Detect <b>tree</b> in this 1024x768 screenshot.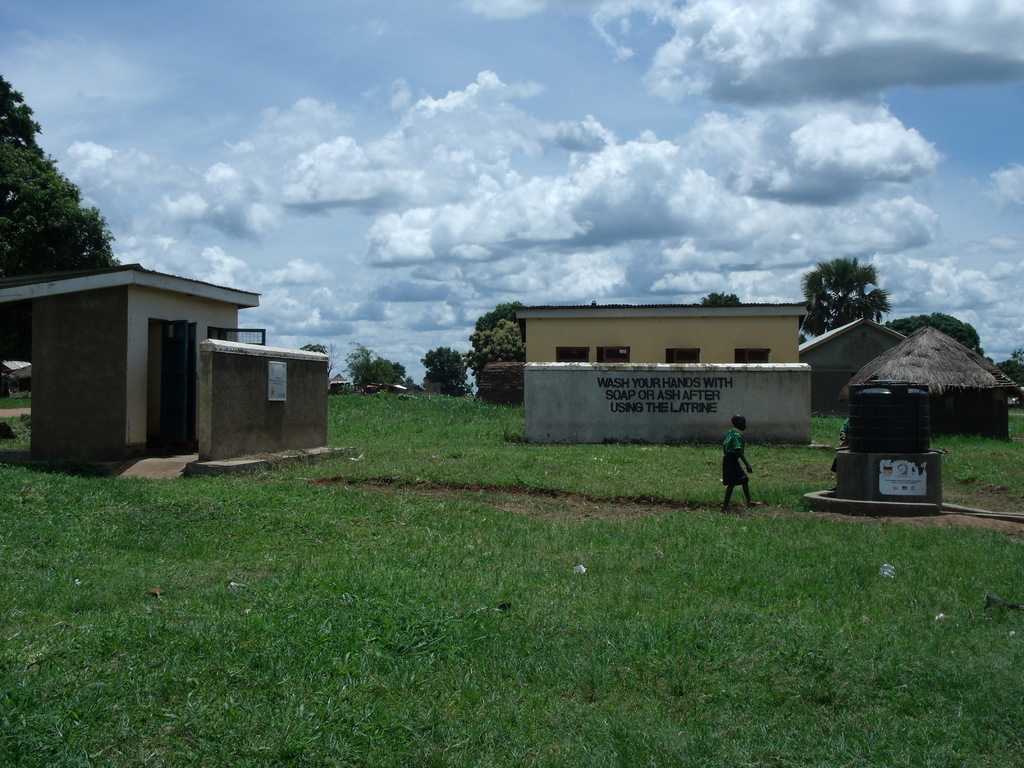
Detection: (x1=475, y1=299, x2=534, y2=328).
